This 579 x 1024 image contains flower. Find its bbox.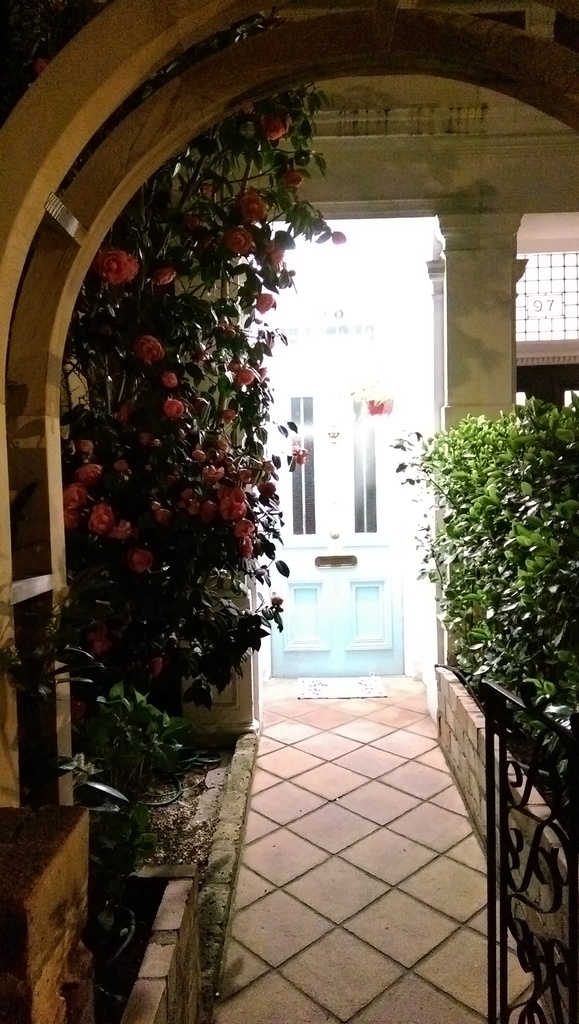
select_region(91, 622, 105, 652).
